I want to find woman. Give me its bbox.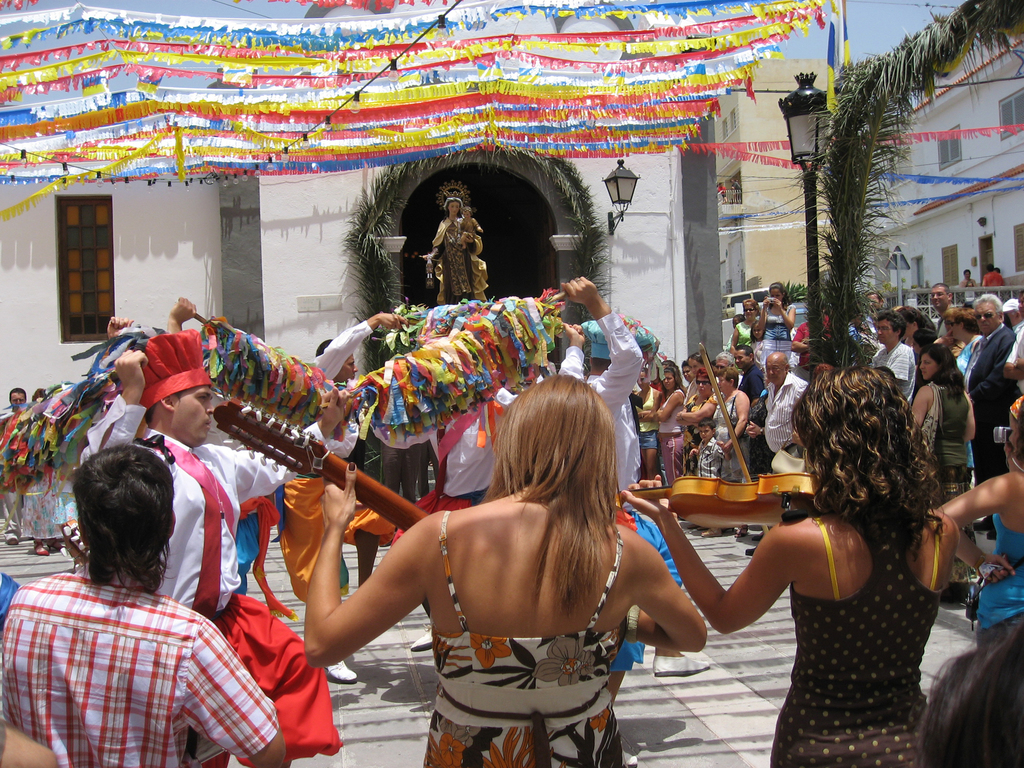
<box>635,368,661,483</box>.
